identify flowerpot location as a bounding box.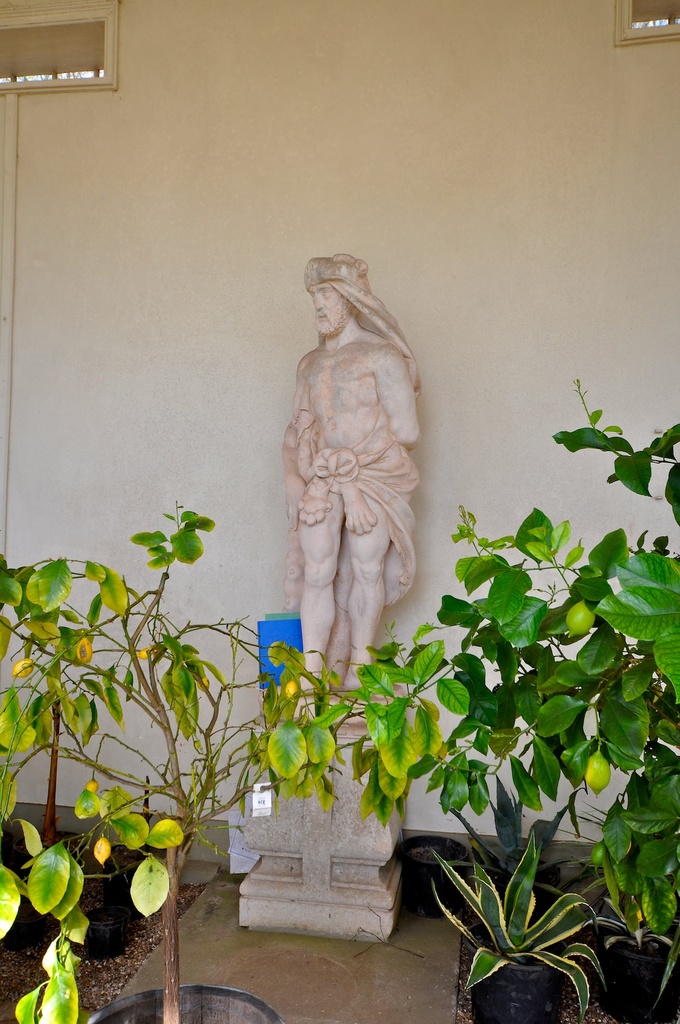
bbox(394, 832, 468, 915).
